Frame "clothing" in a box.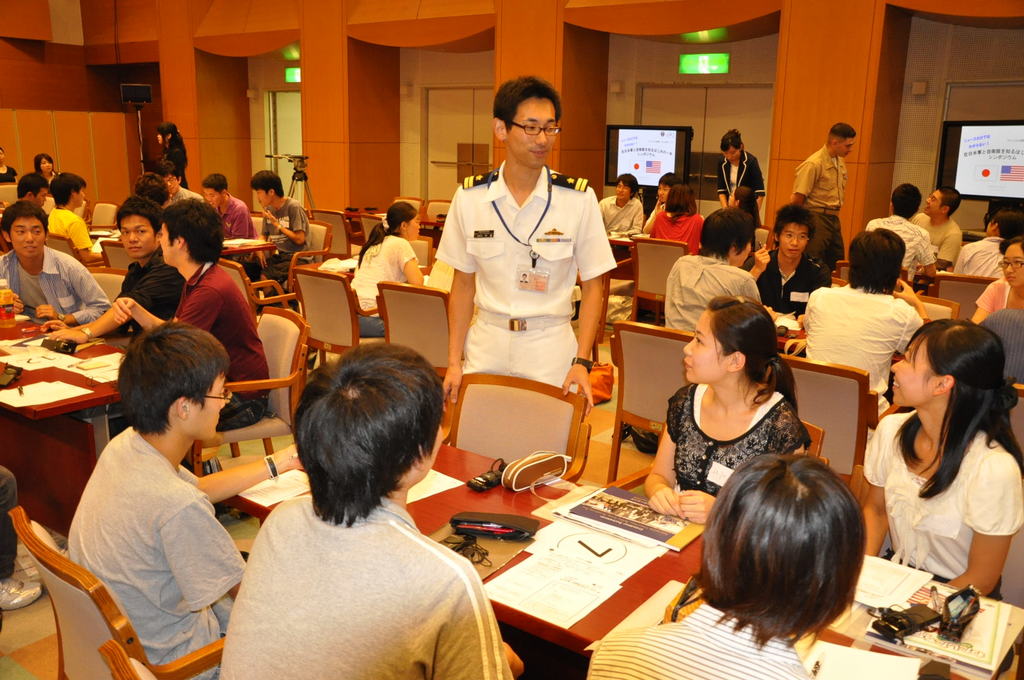
(950,232,1011,286).
